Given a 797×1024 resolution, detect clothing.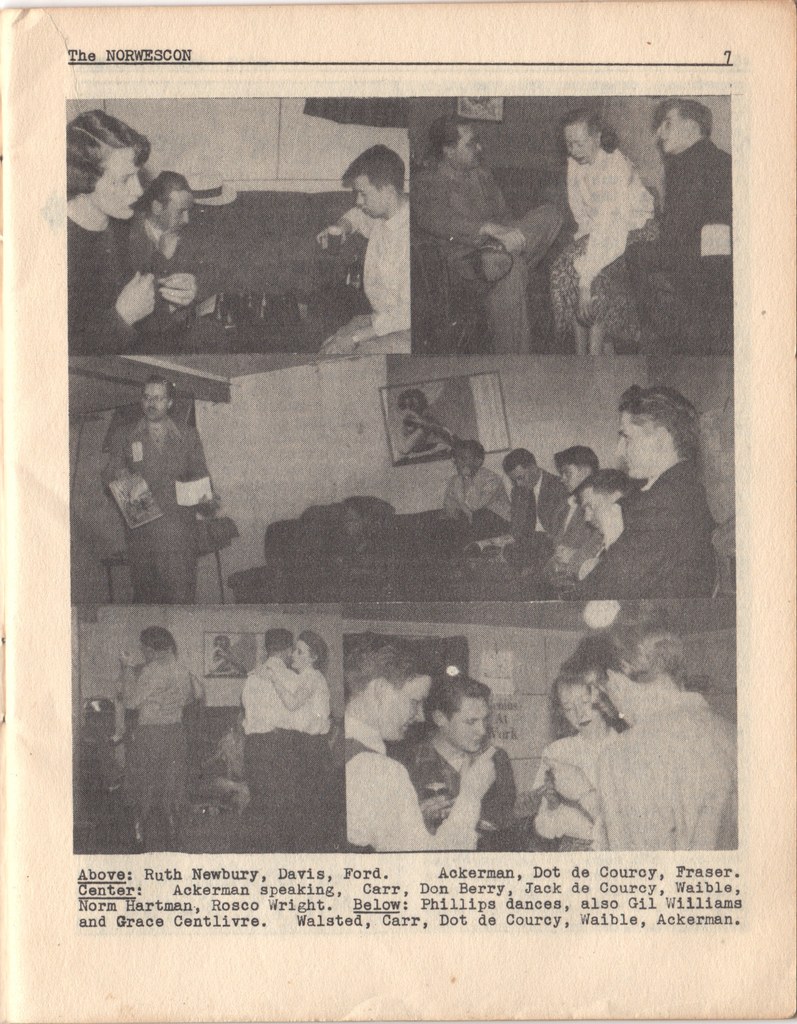
Rect(495, 470, 577, 570).
